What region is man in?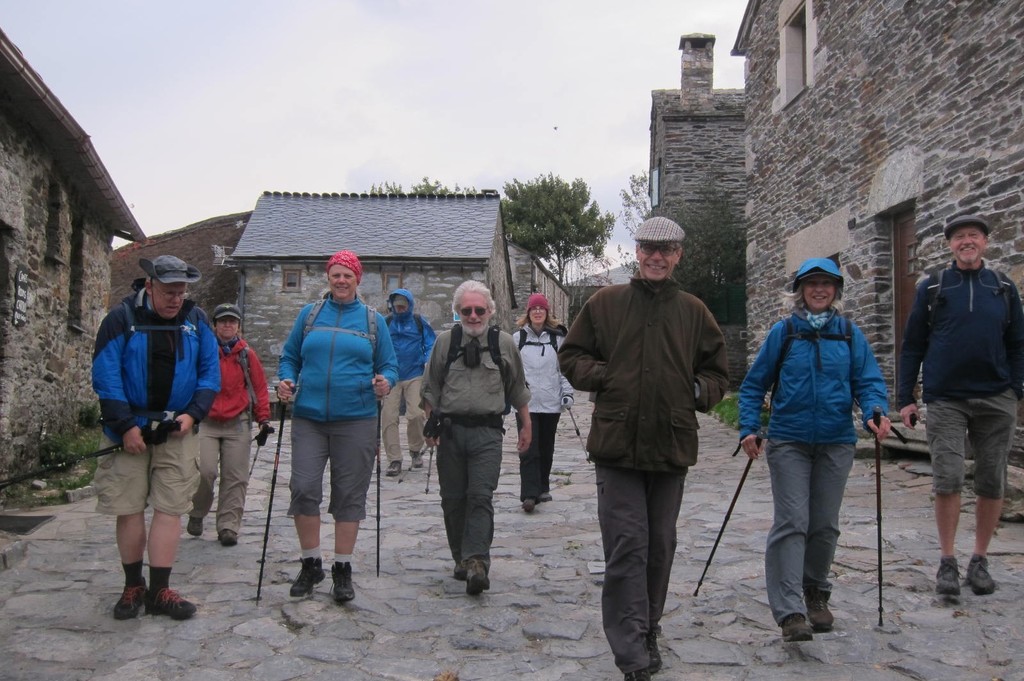
[x1=188, y1=301, x2=271, y2=546].
